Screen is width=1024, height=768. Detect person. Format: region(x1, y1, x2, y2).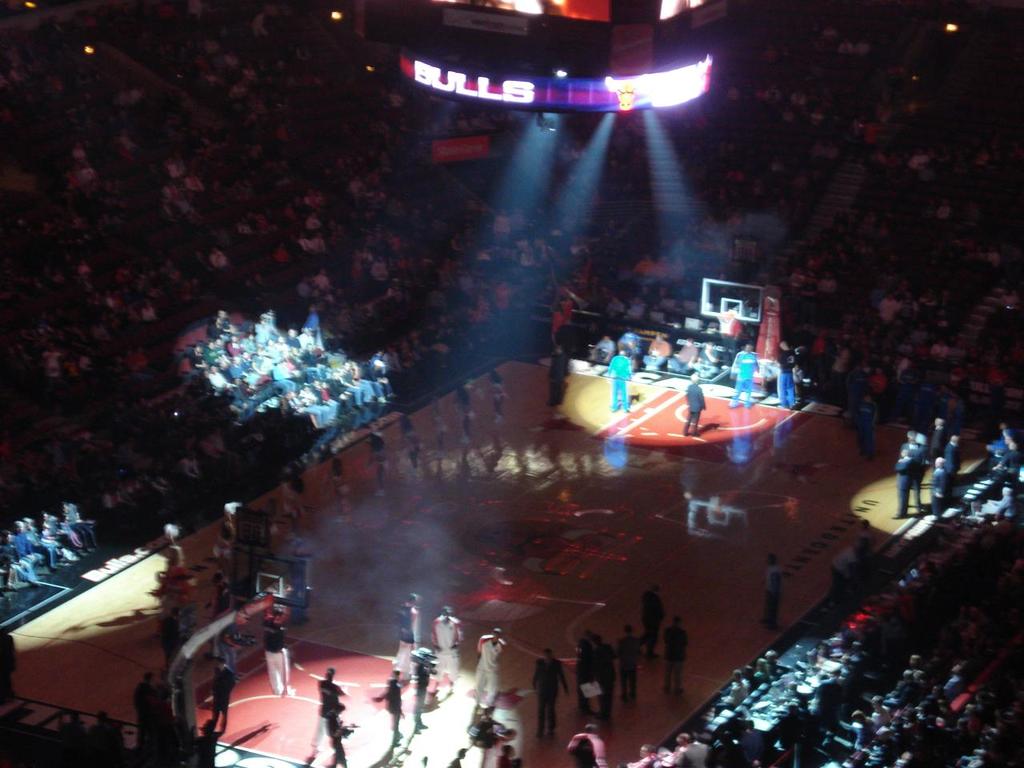
region(544, 332, 574, 406).
